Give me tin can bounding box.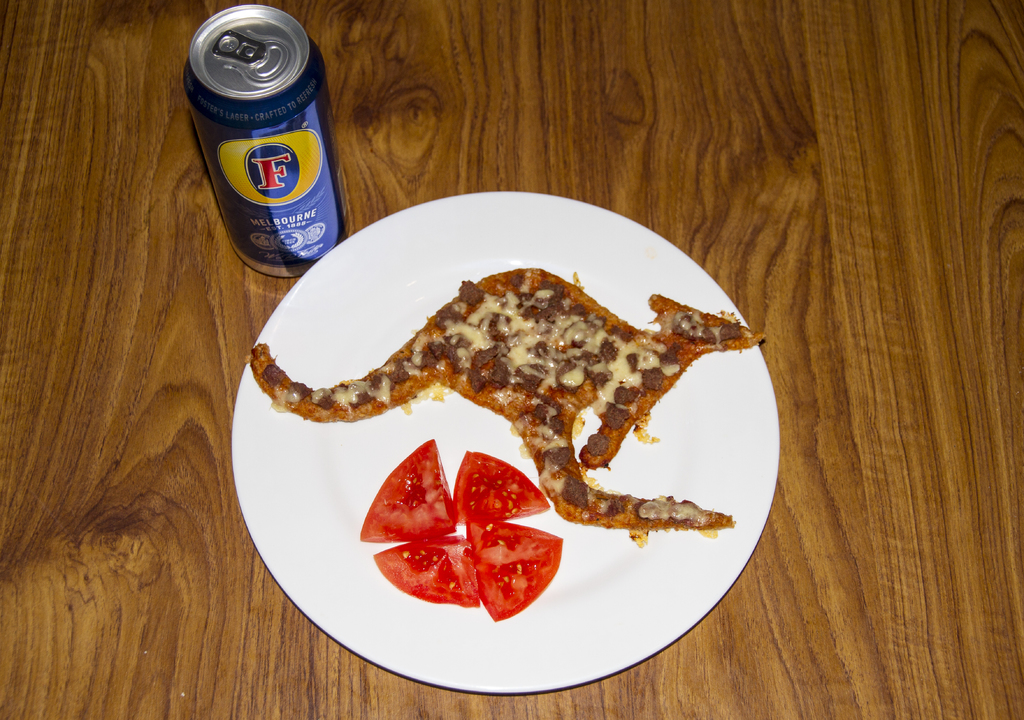
182 3 348 277.
